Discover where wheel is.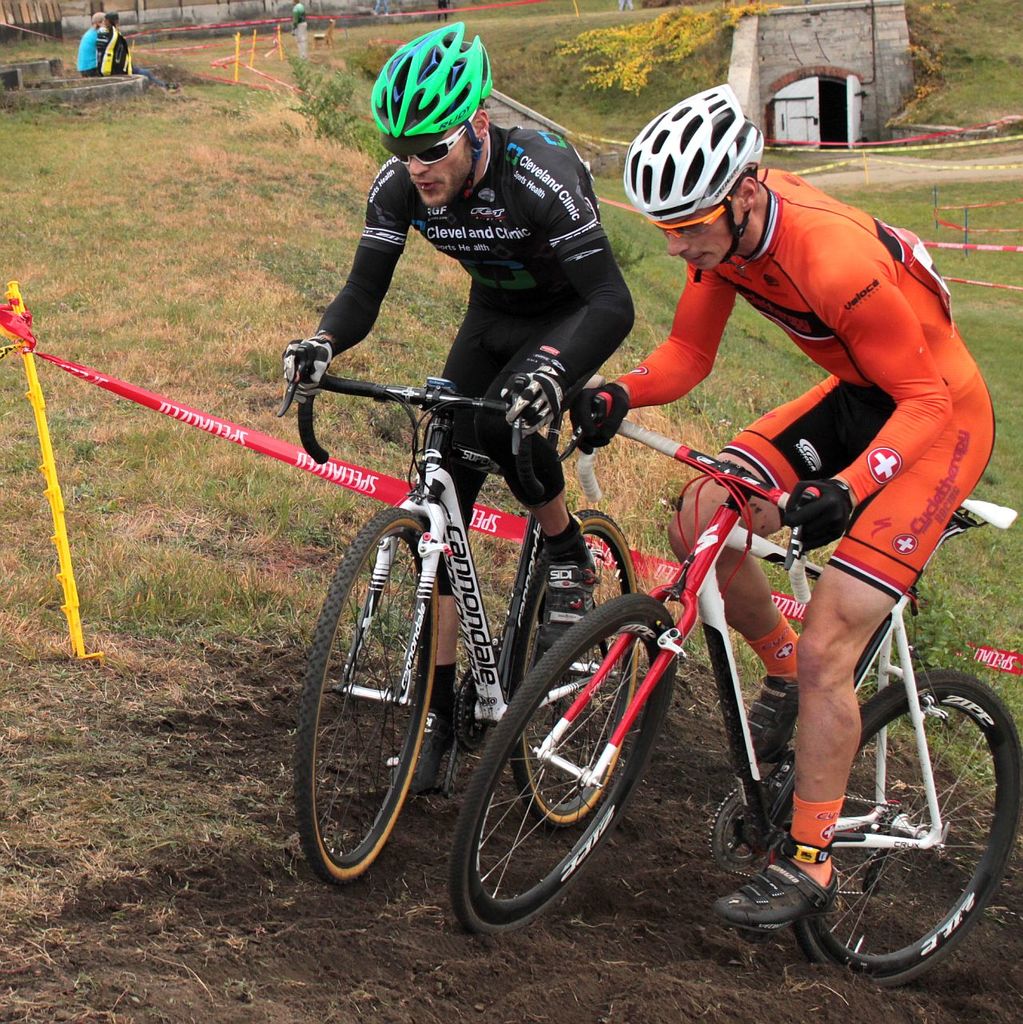
Discovered at x1=297 y1=503 x2=437 y2=895.
